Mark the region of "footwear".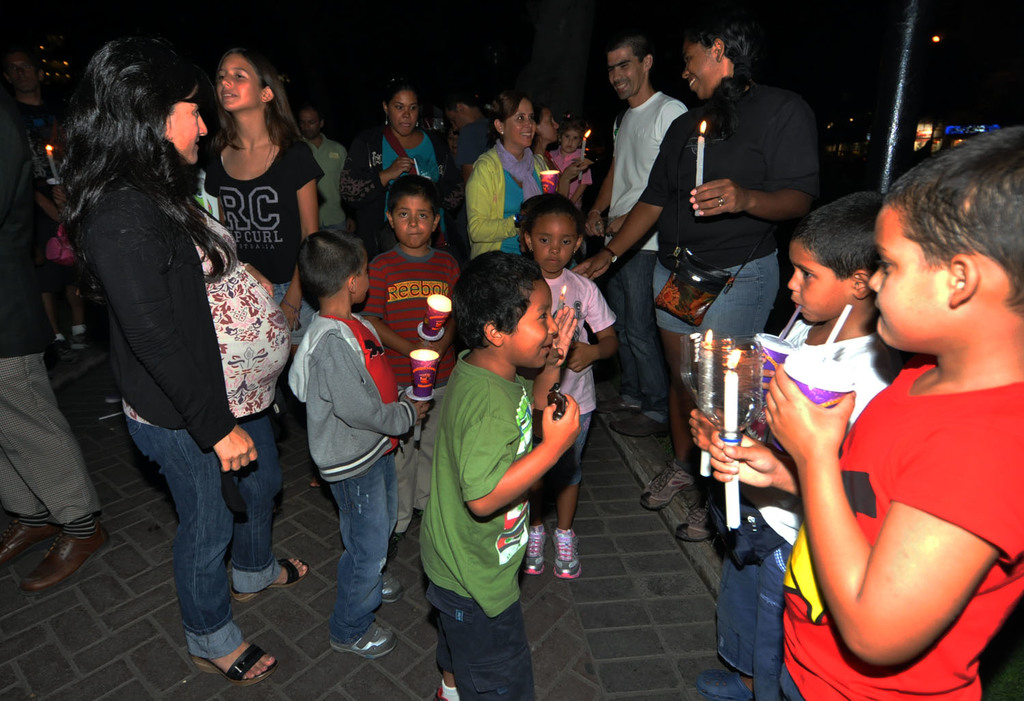
Region: 4, 522, 85, 613.
